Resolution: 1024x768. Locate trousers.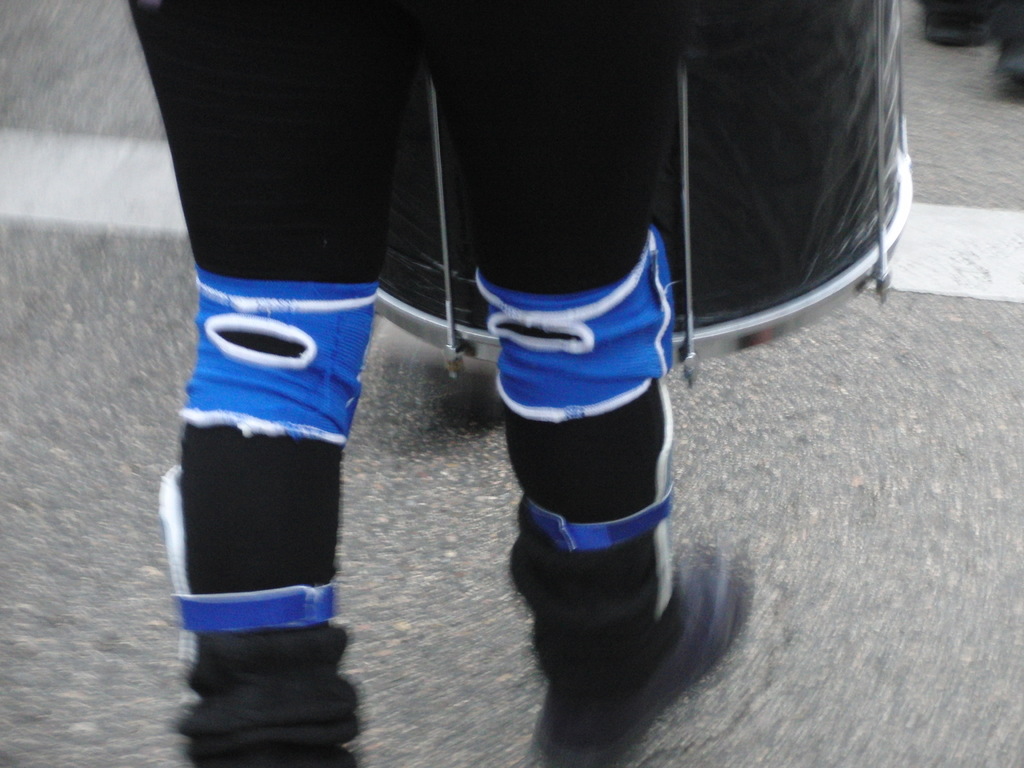
[left=124, top=0, right=696, bottom=753].
